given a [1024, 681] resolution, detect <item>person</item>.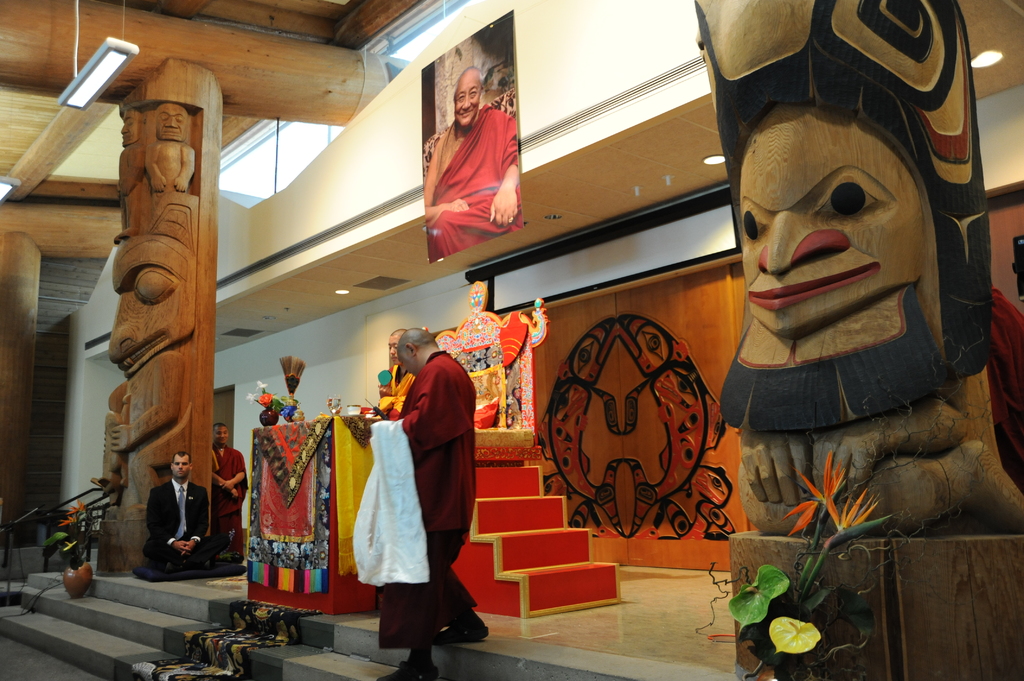
Rect(428, 54, 526, 278).
